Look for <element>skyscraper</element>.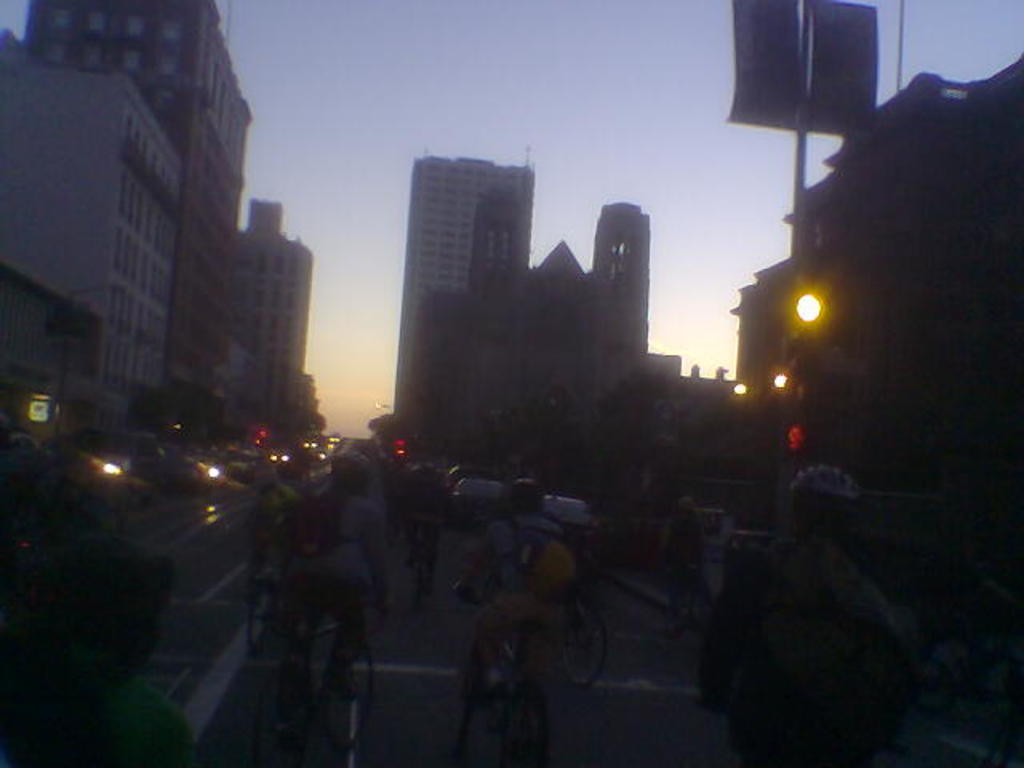
Found: left=590, top=200, right=653, bottom=397.
